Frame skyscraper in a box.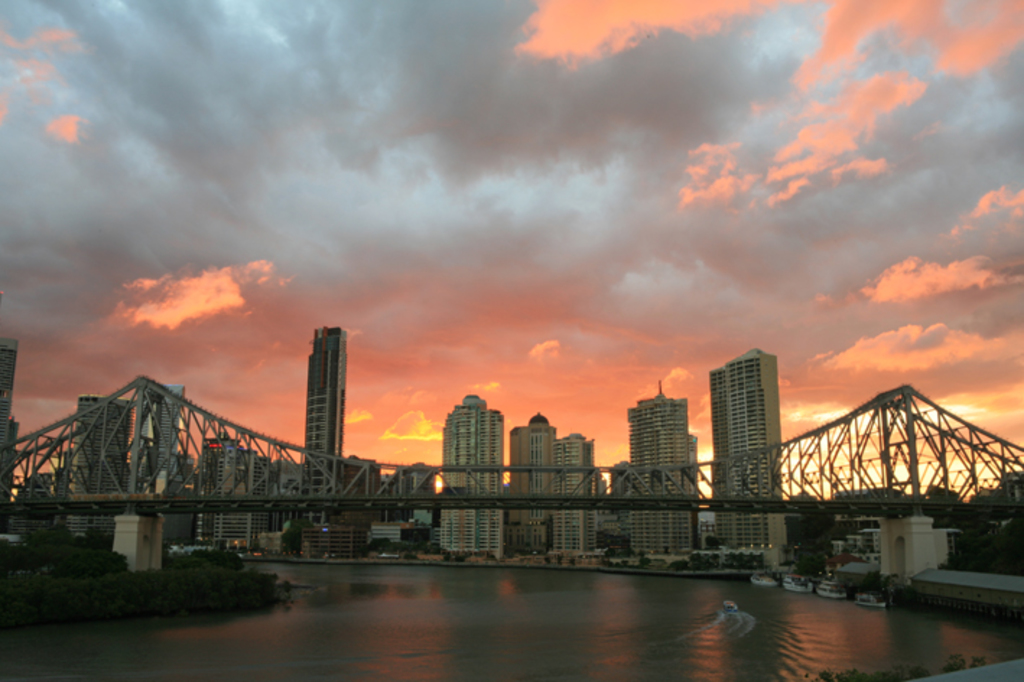
bbox(305, 325, 350, 509).
